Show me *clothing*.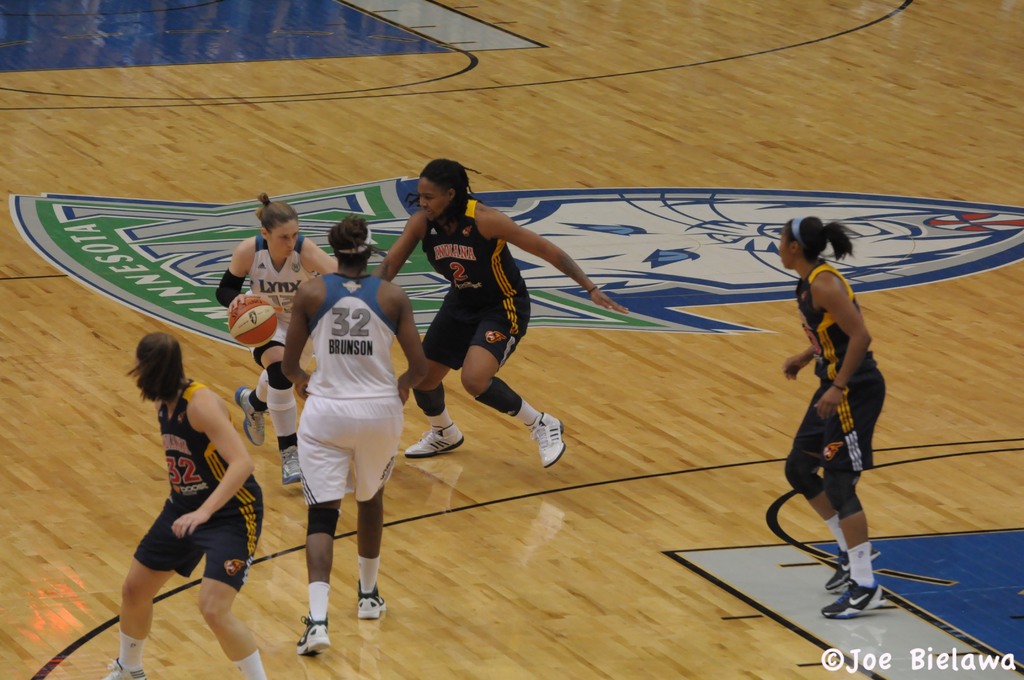
*clothing* is here: (295, 269, 406, 504).
